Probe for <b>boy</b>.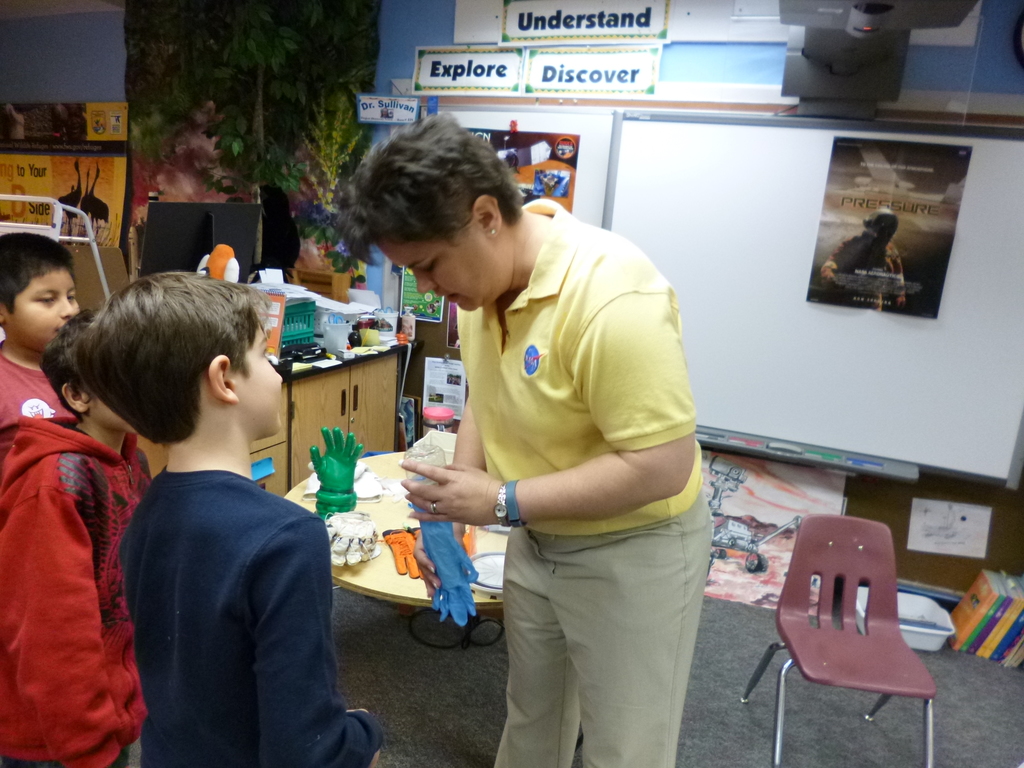
Probe result: select_region(40, 241, 342, 757).
